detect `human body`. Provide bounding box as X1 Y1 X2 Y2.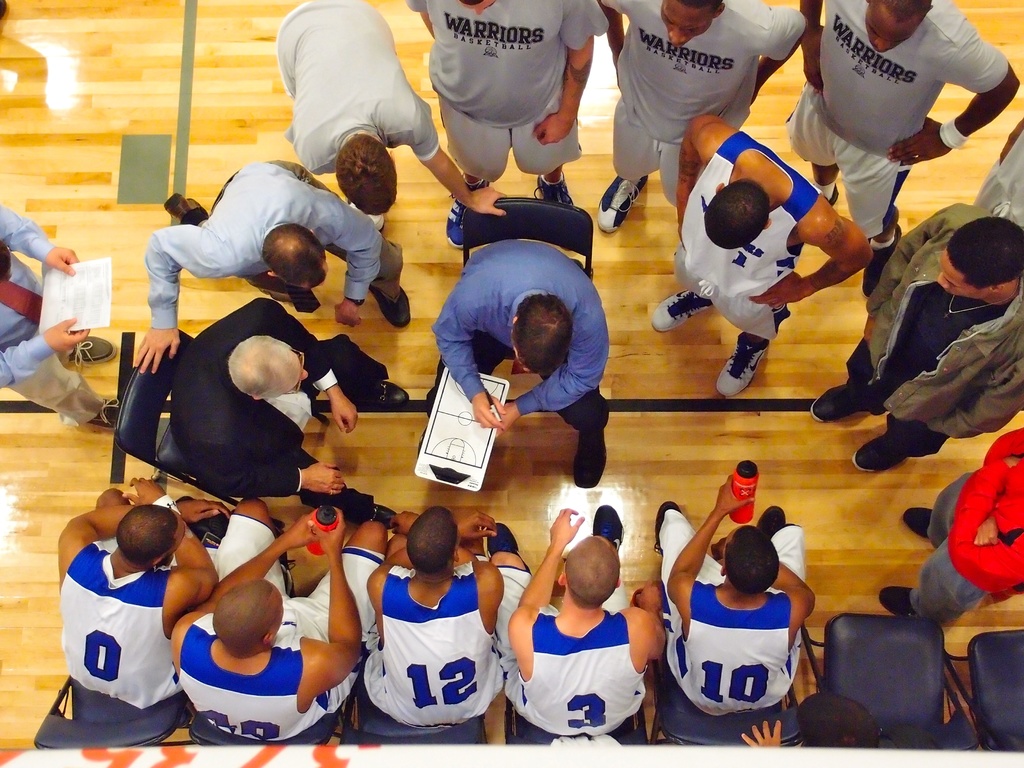
595 0 810 239.
